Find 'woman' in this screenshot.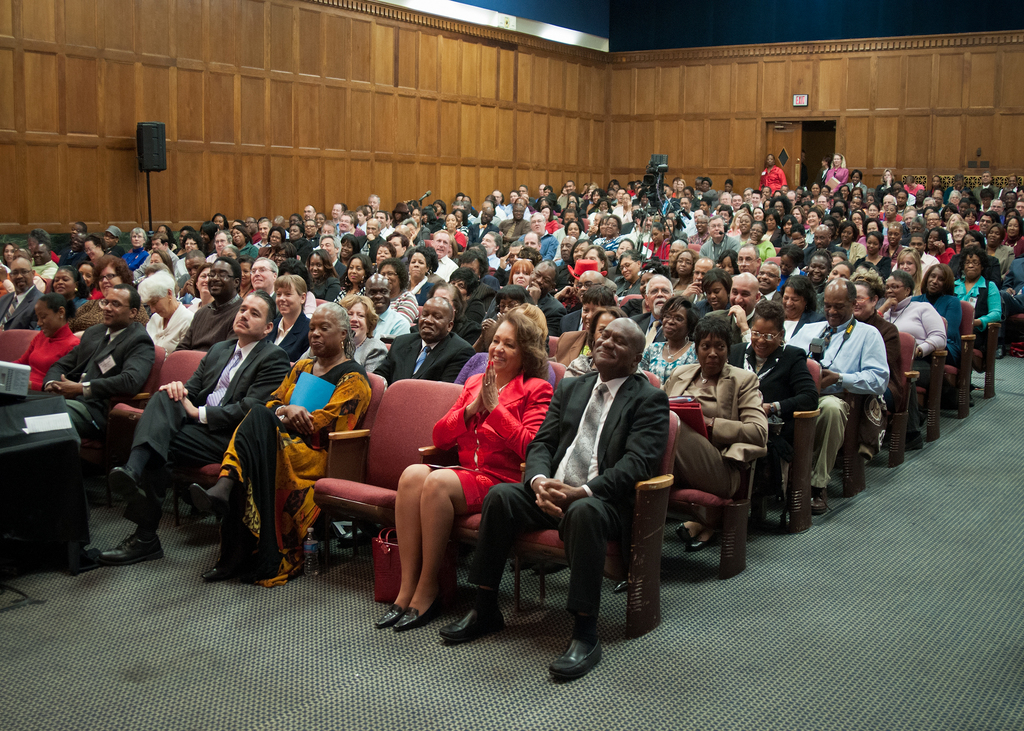
The bounding box for 'woman' is BBox(824, 153, 851, 199).
